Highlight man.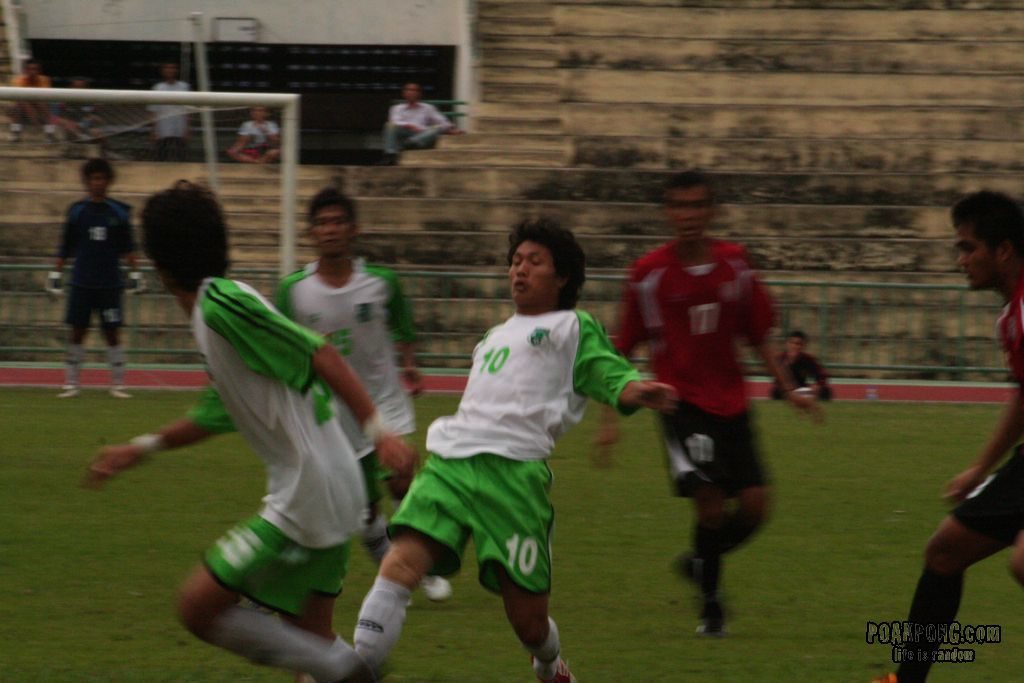
Highlighted region: 373:223:625:681.
